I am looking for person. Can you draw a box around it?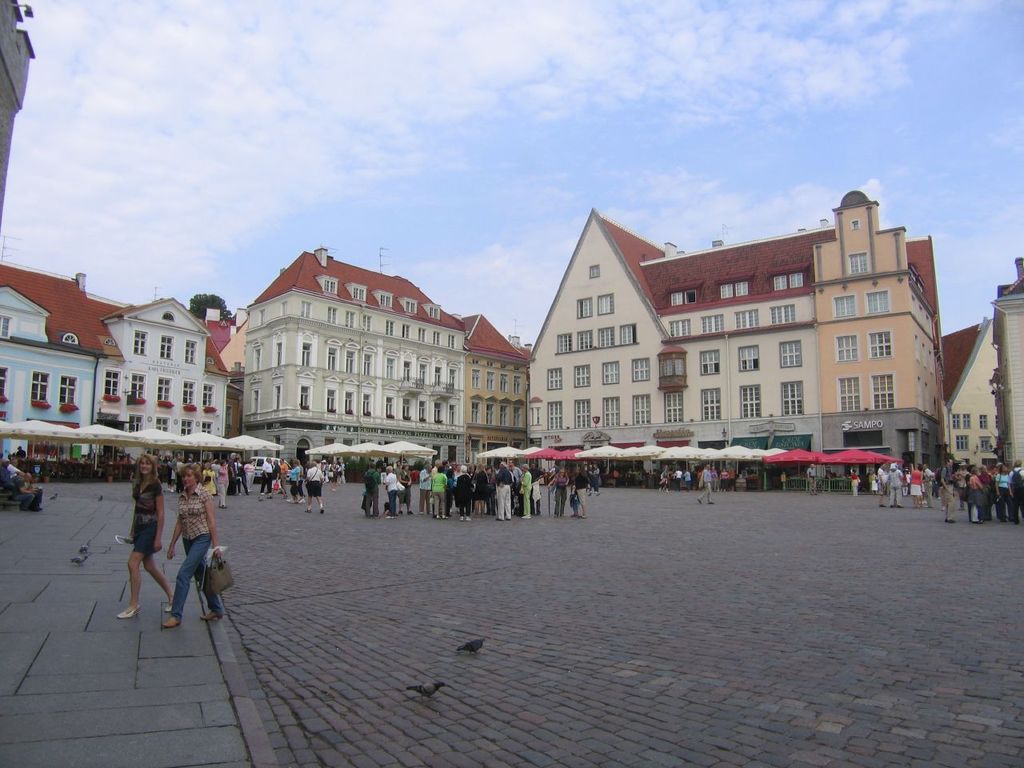
Sure, the bounding box is locate(579, 462, 589, 494).
